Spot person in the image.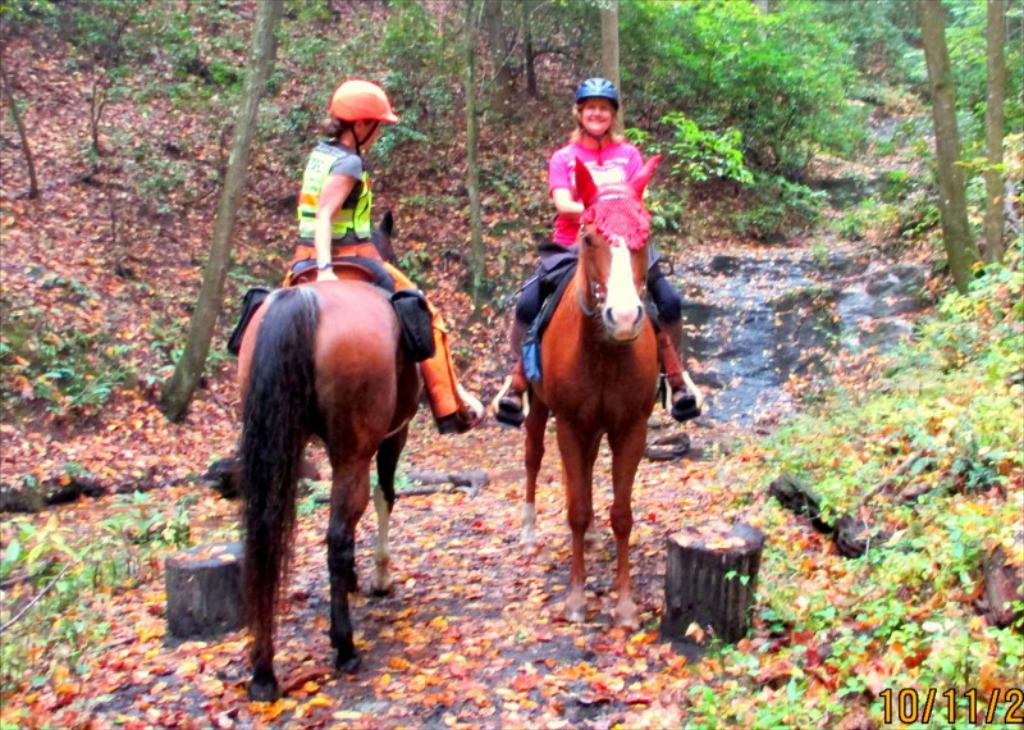
person found at [x1=497, y1=74, x2=709, y2=429].
